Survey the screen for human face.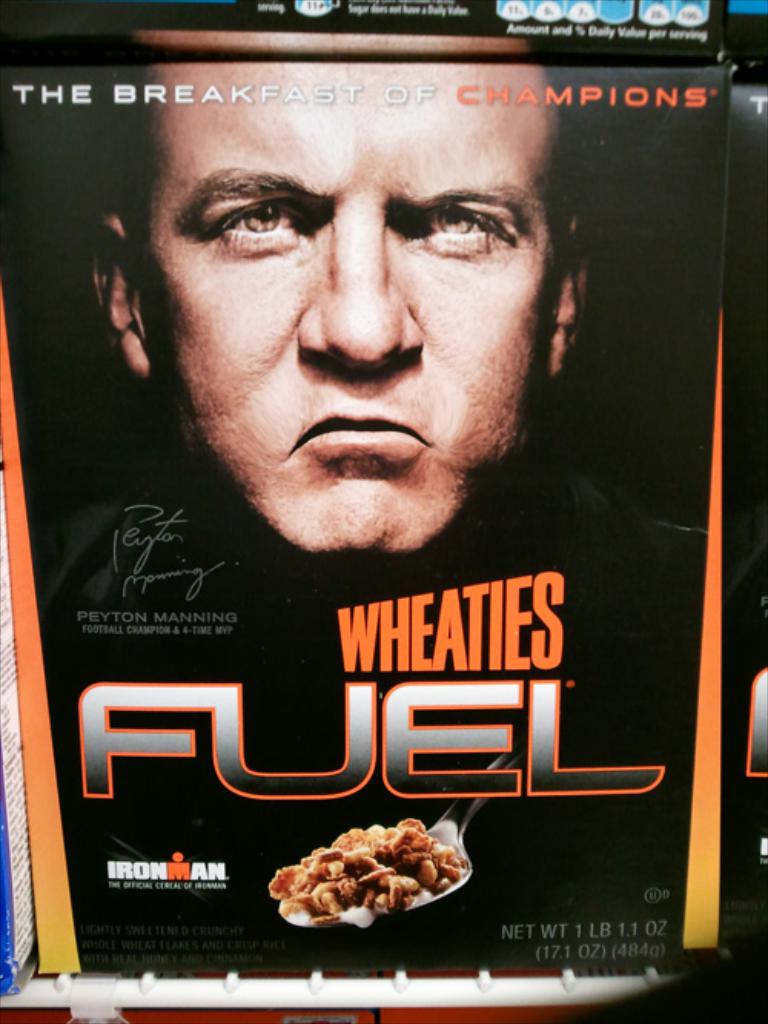
Survey found: [144,57,579,559].
